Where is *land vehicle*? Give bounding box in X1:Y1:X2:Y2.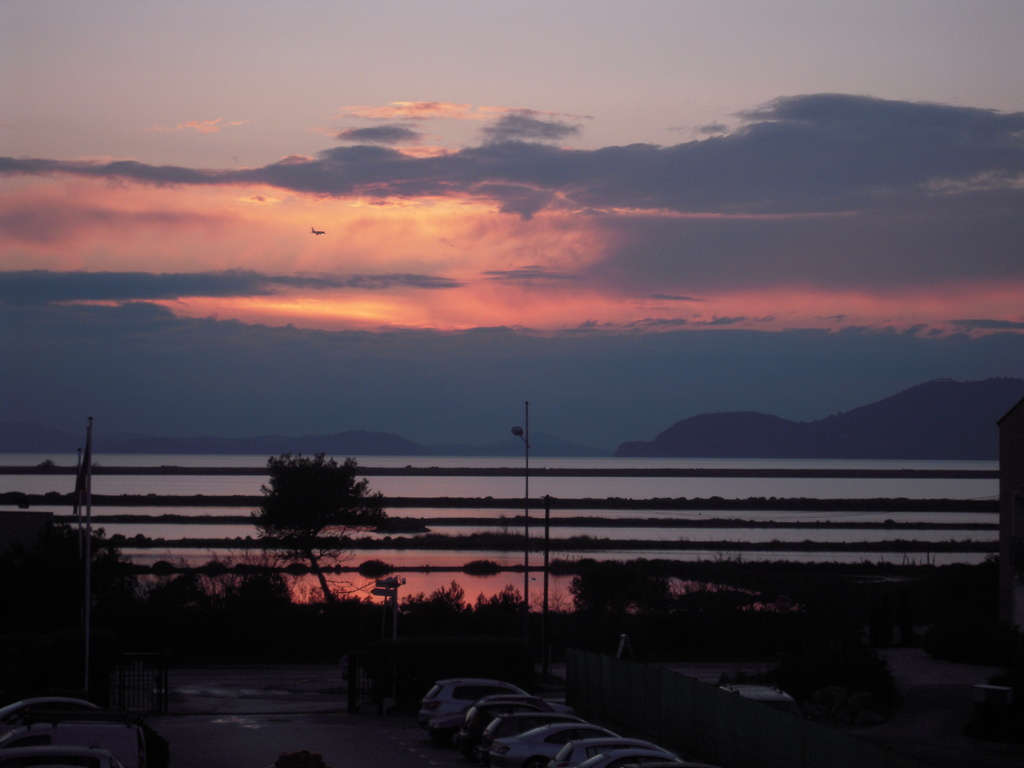
485:722:620:767.
